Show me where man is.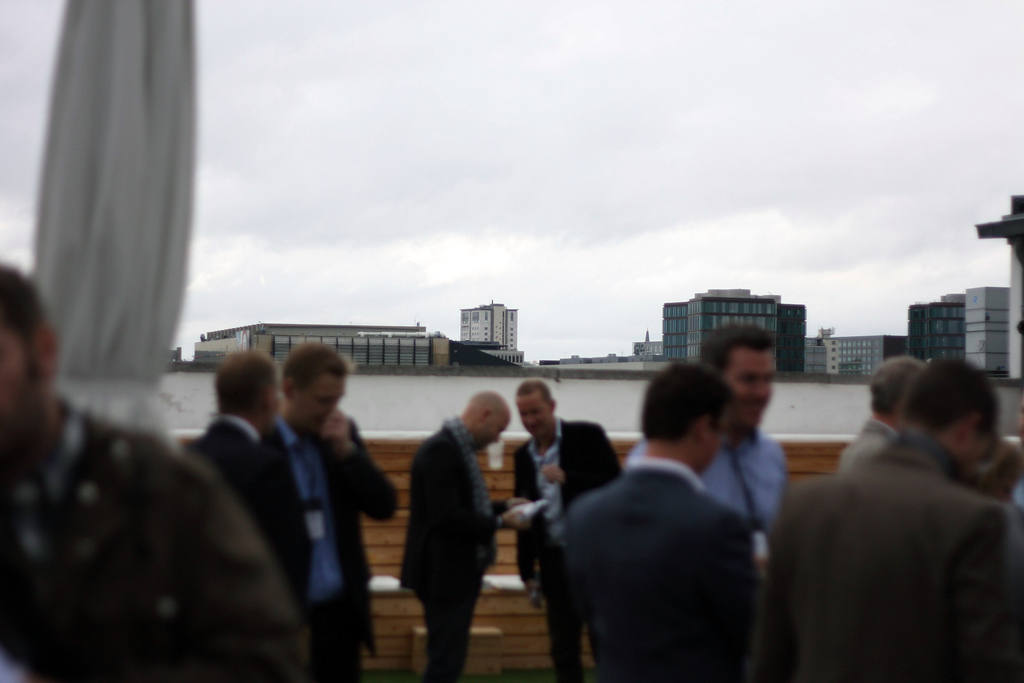
man is at locate(394, 381, 533, 682).
